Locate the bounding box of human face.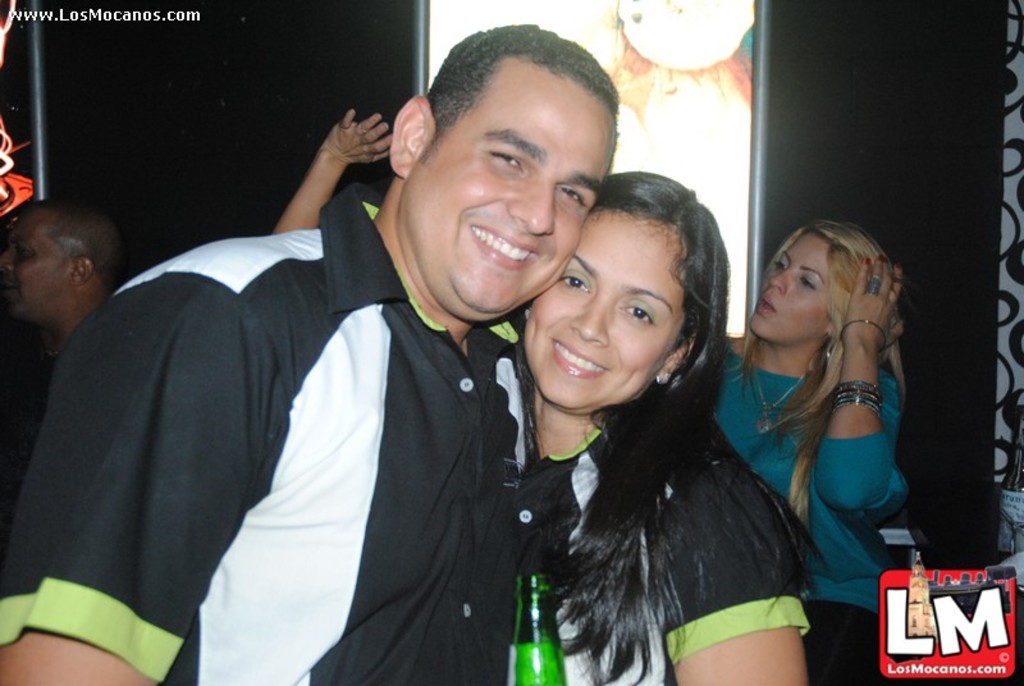
Bounding box: l=745, t=227, r=829, b=349.
